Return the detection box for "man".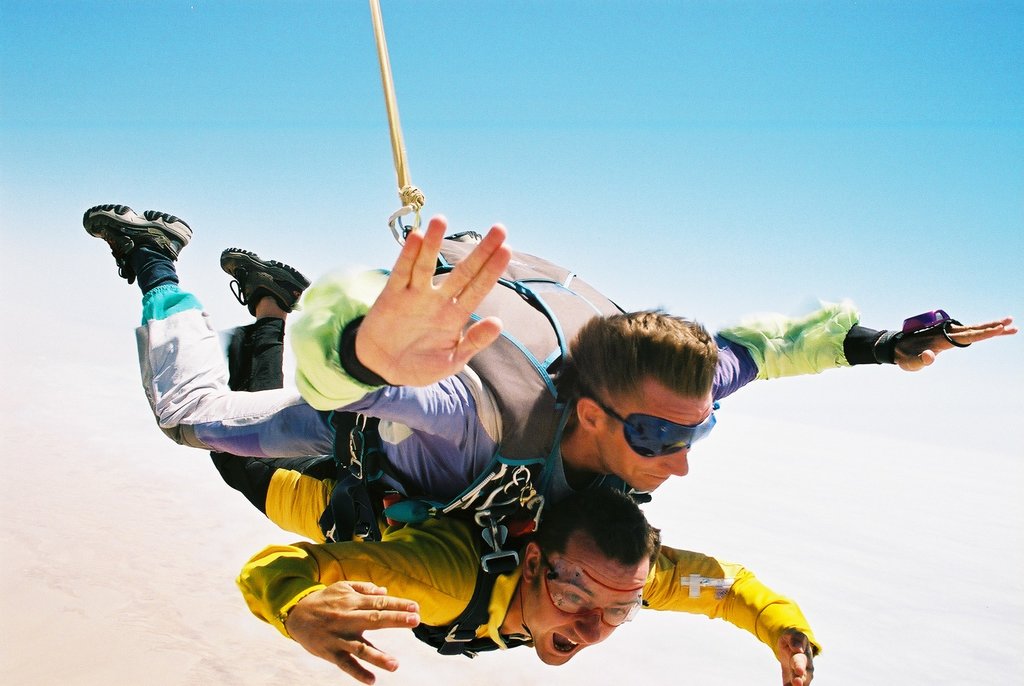
BBox(70, 202, 1023, 551).
